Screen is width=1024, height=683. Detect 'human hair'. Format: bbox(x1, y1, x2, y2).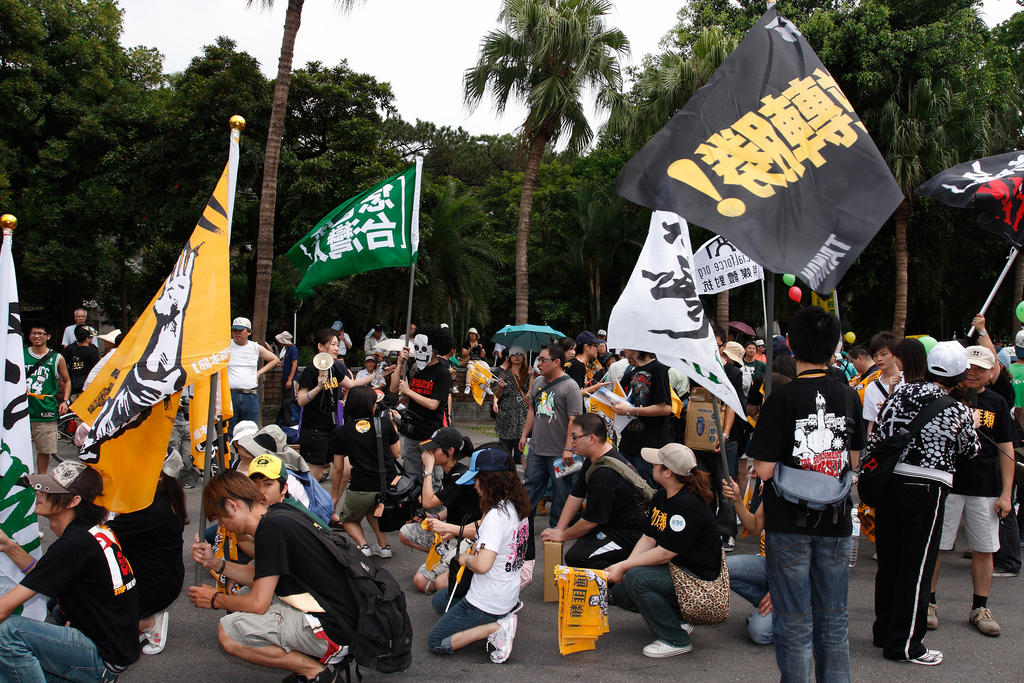
bbox(435, 334, 454, 362).
